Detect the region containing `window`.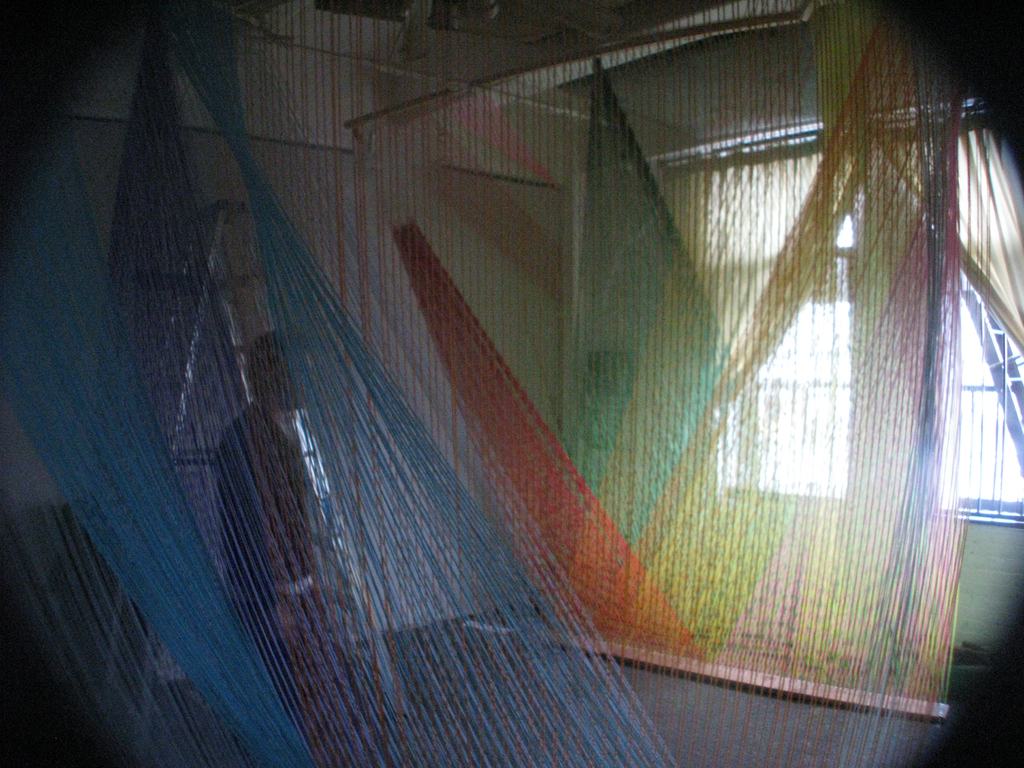
[x1=650, y1=102, x2=1021, y2=526].
